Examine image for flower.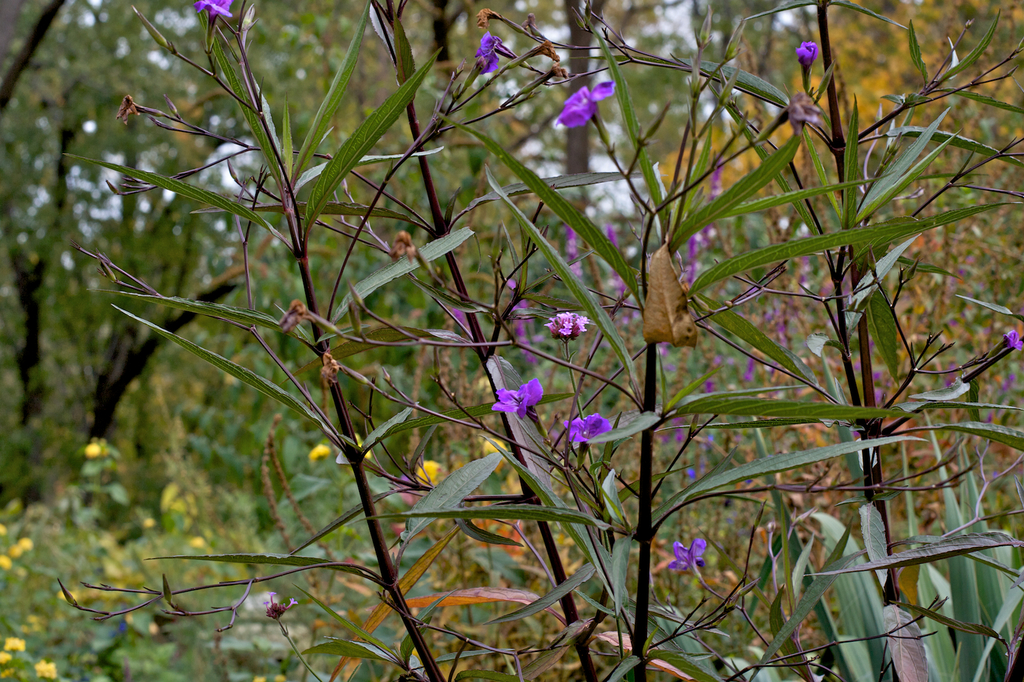
Examination result: Rect(3, 637, 28, 651).
